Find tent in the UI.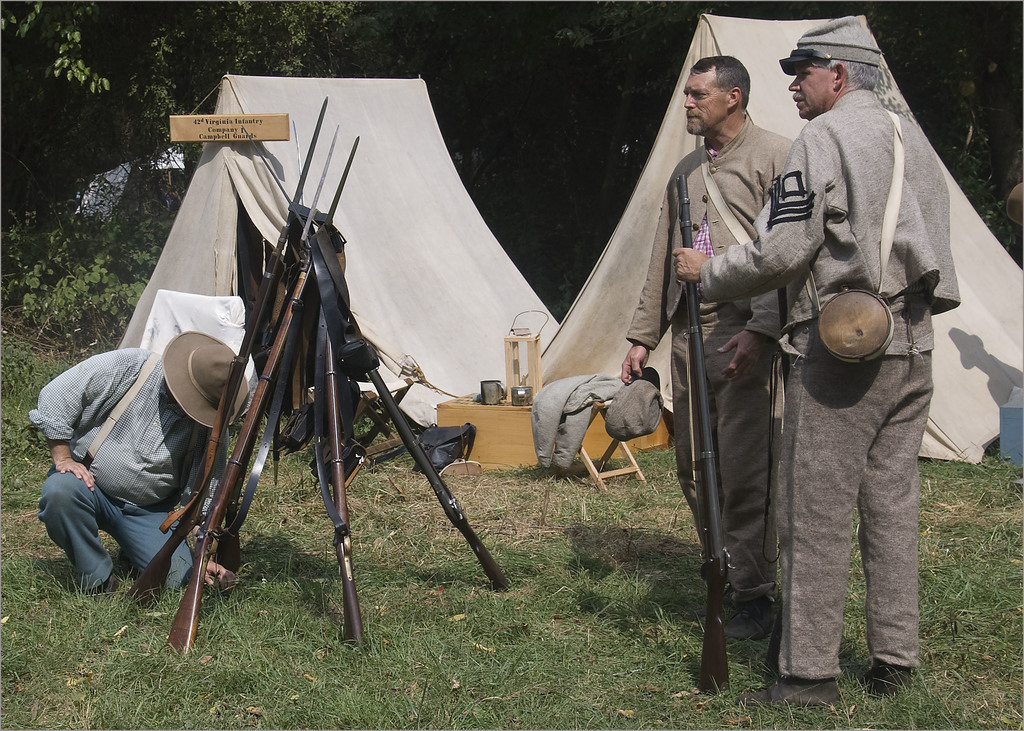
UI element at (left=515, top=7, right=1023, bottom=463).
